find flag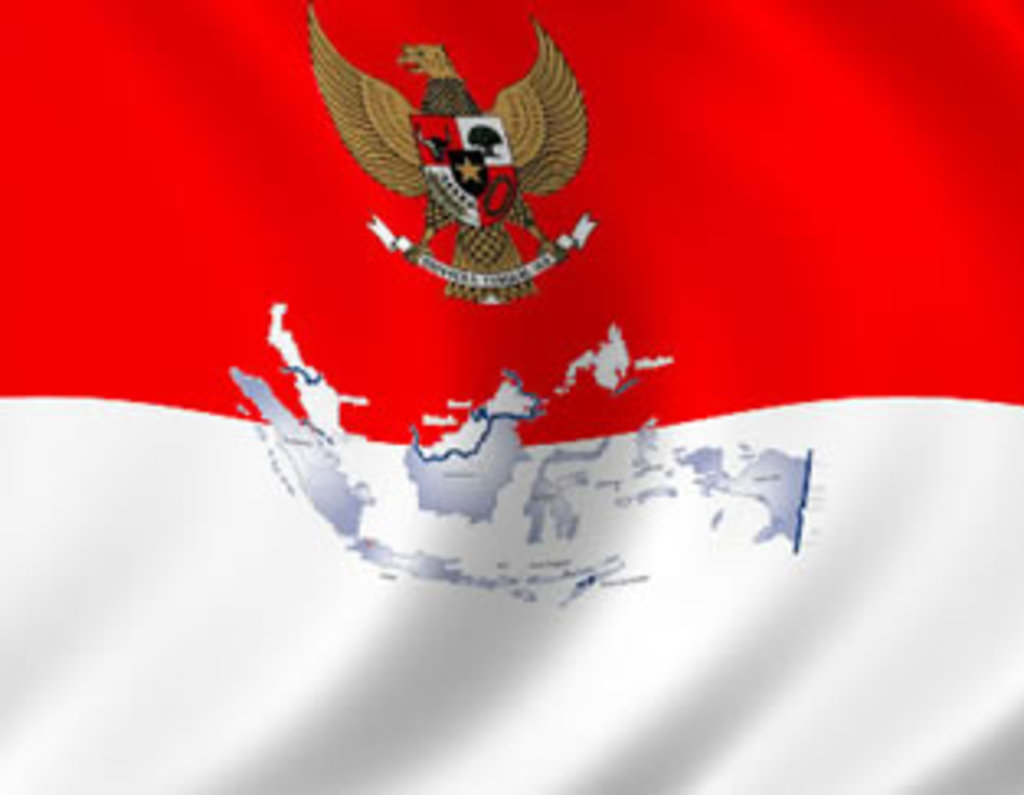
(0, 0, 1021, 792)
